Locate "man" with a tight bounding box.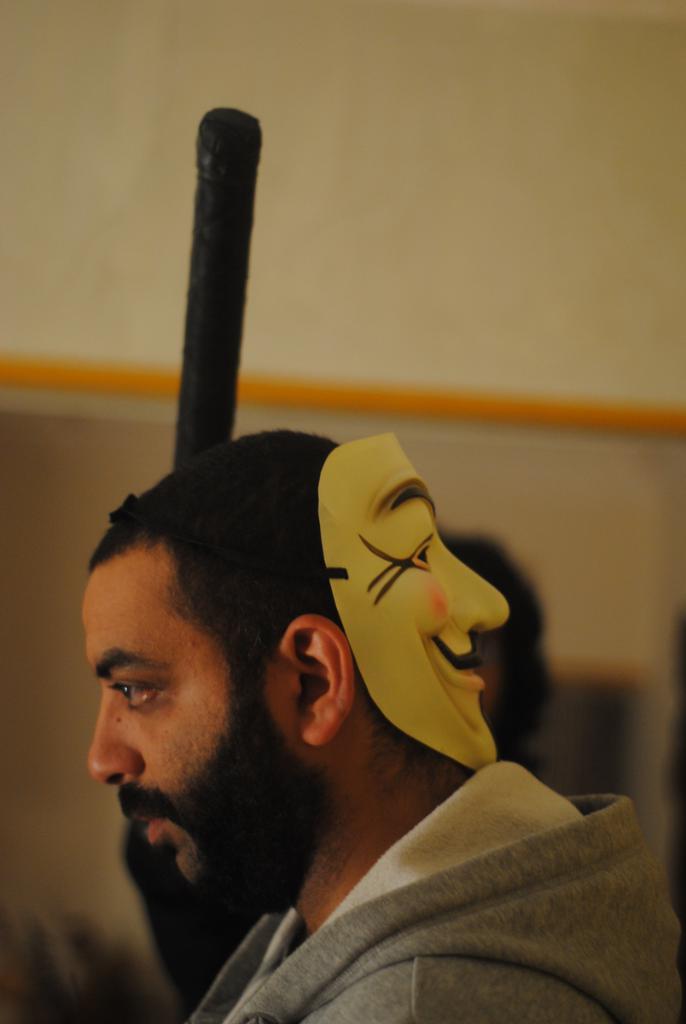
x1=86 y1=425 x2=685 y2=1023.
